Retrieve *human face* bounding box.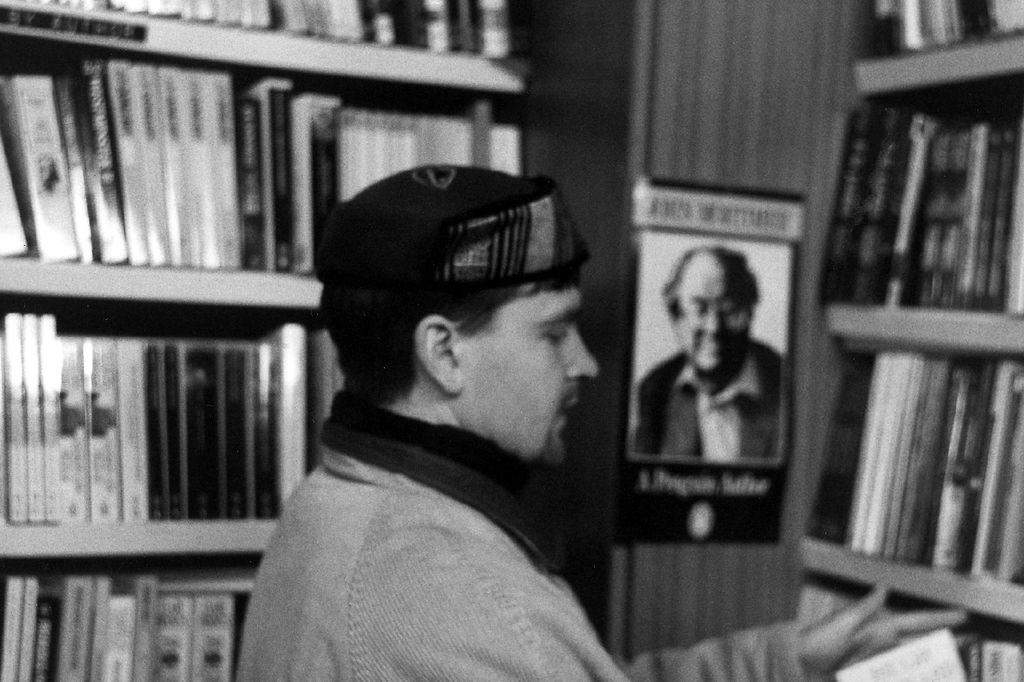
Bounding box: select_region(458, 278, 600, 457).
